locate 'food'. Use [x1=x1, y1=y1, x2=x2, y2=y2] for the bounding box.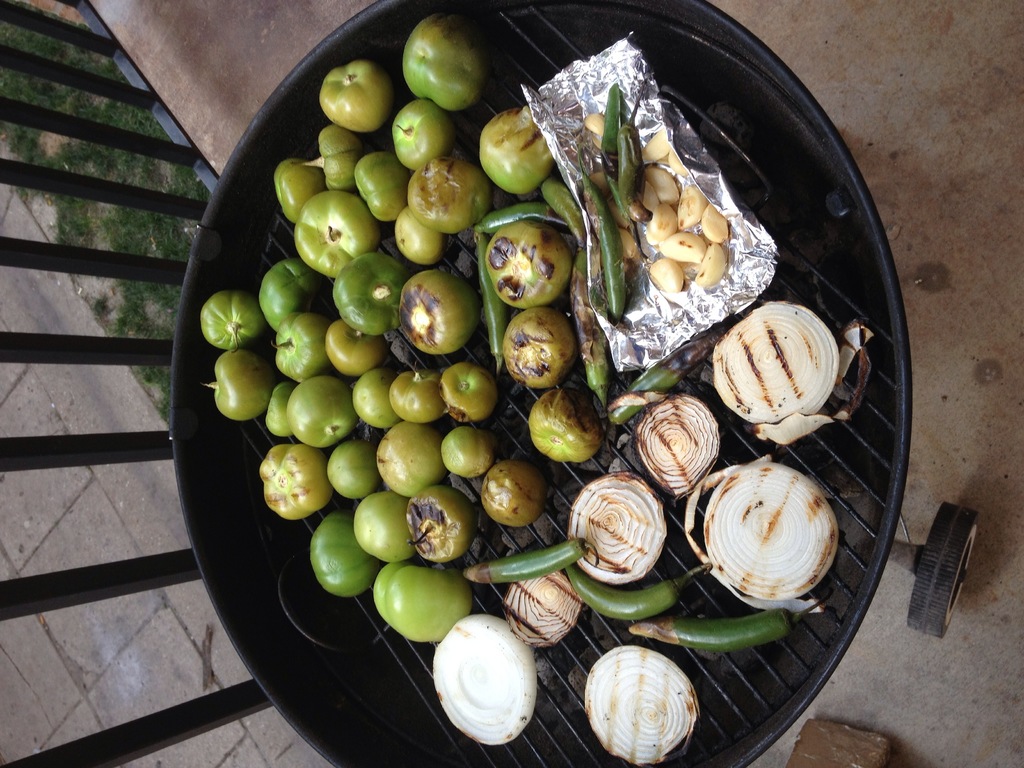
[x1=477, y1=108, x2=556, y2=198].
